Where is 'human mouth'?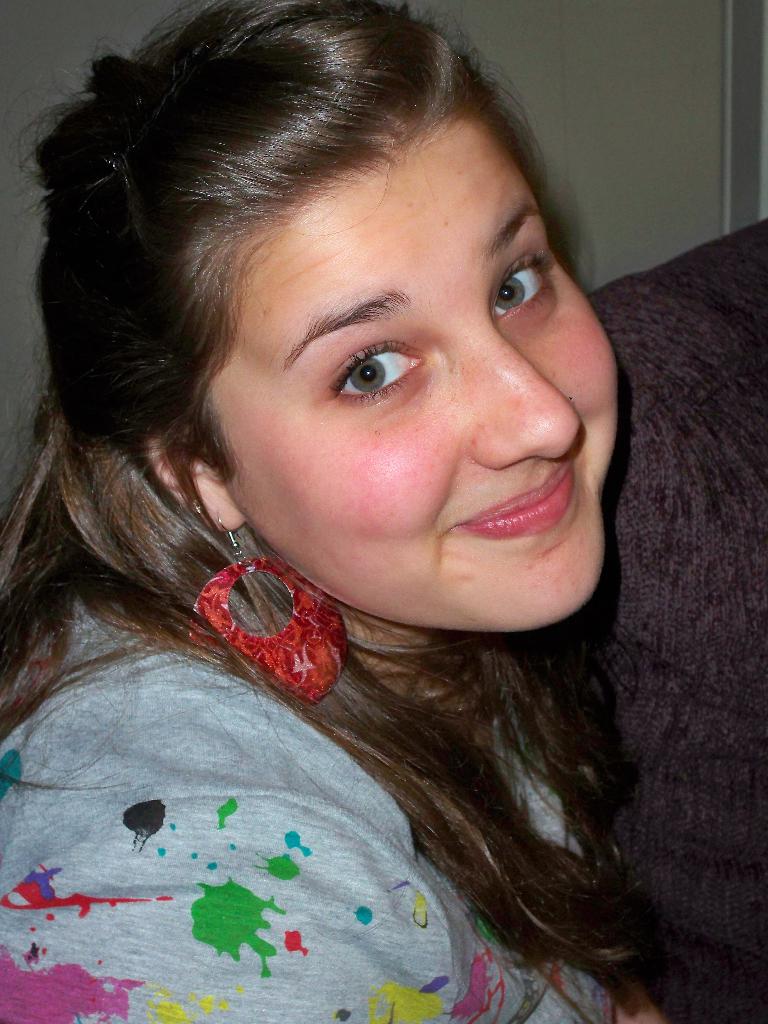
box(450, 454, 588, 540).
